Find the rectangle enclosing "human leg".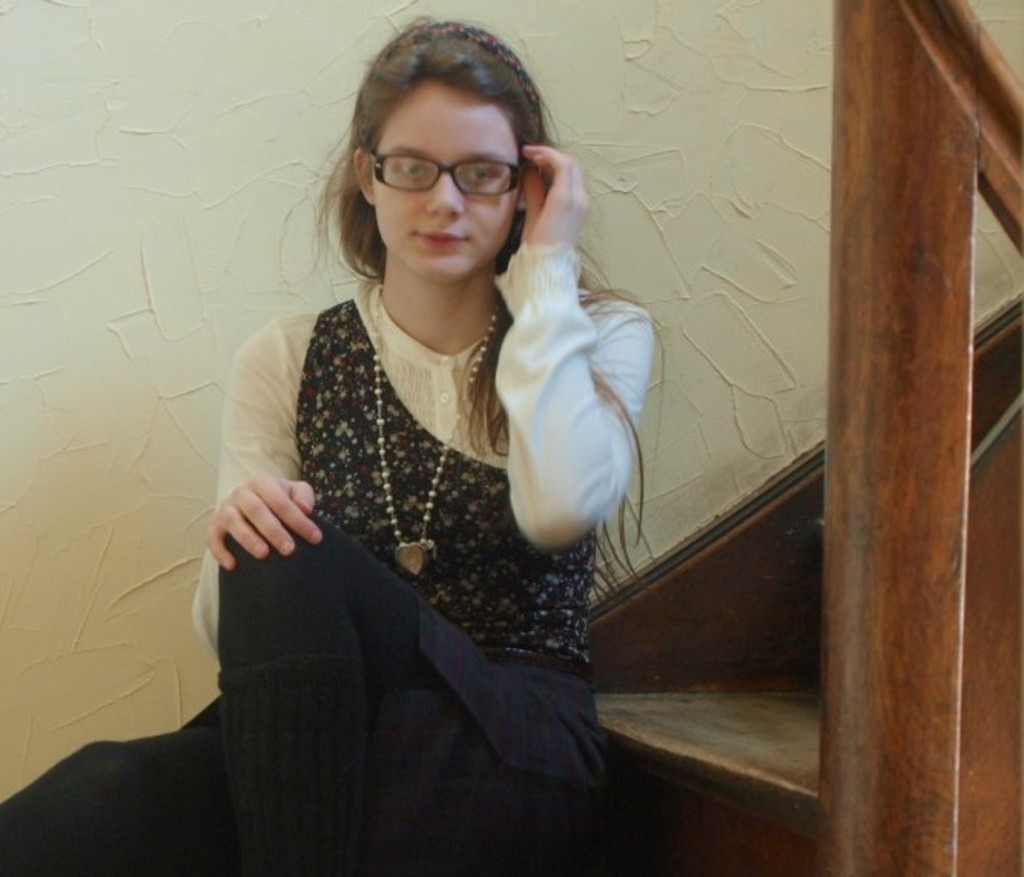
212:513:603:872.
